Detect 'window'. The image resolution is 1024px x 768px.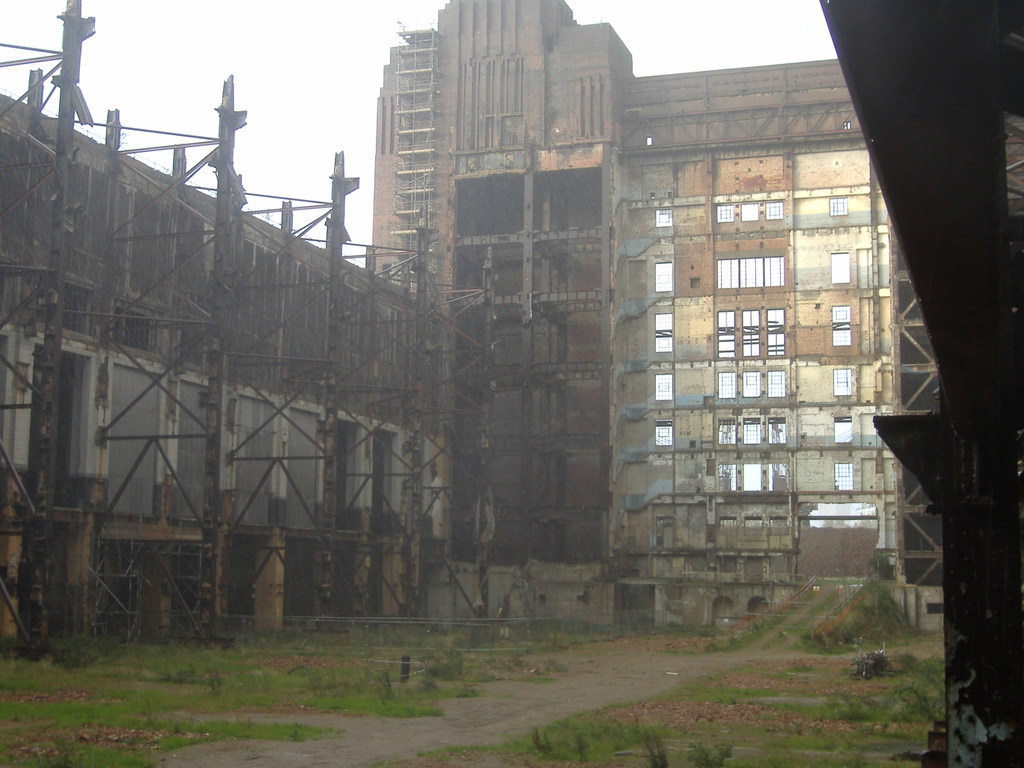
bbox(768, 369, 784, 394).
